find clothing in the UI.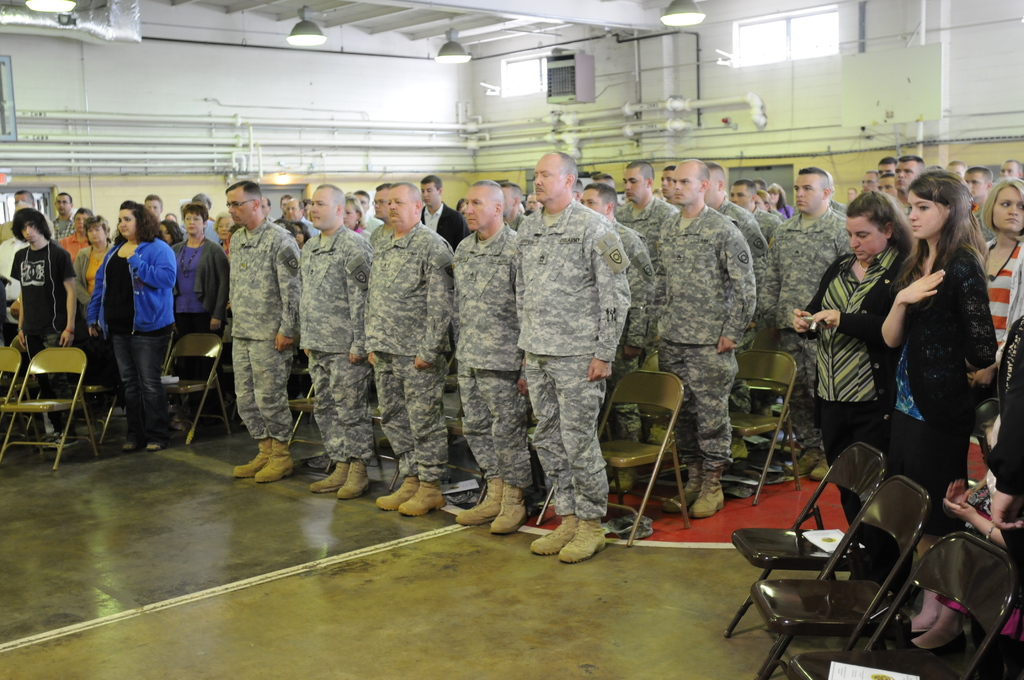
UI element at {"x1": 353, "y1": 227, "x2": 374, "y2": 245}.
